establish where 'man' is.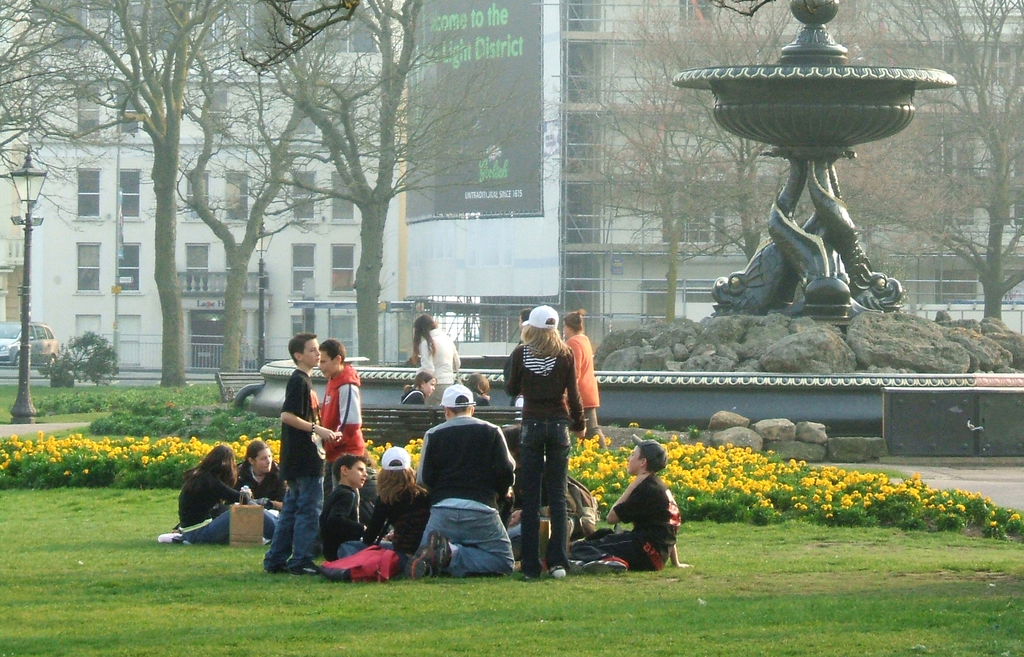
Established at crop(403, 413, 523, 583).
